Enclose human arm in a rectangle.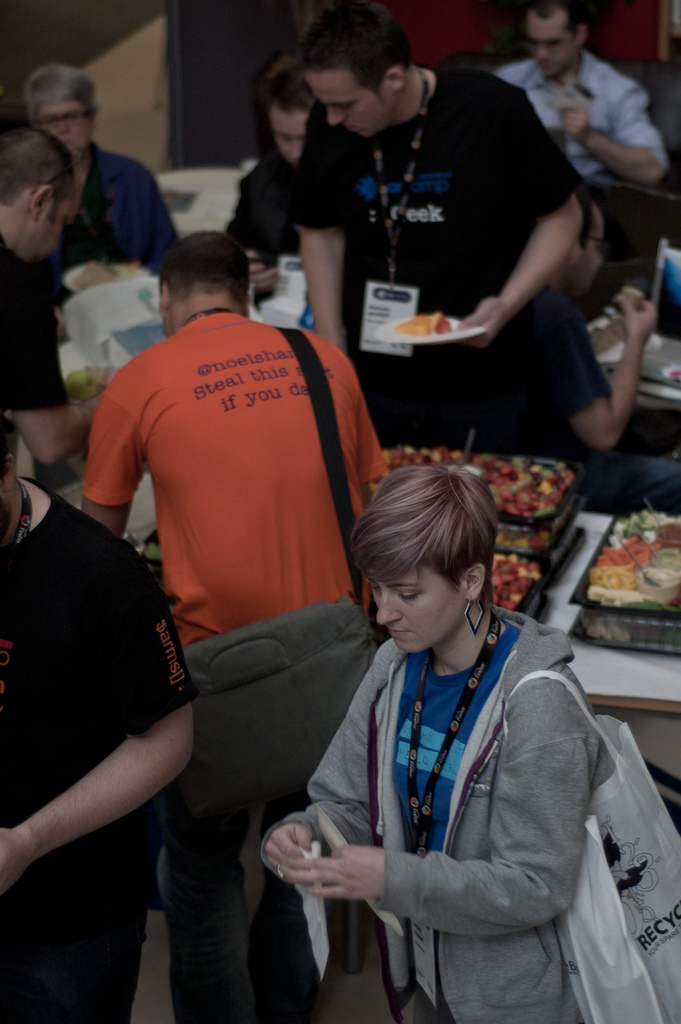
left=448, top=84, right=588, bottom=352.
